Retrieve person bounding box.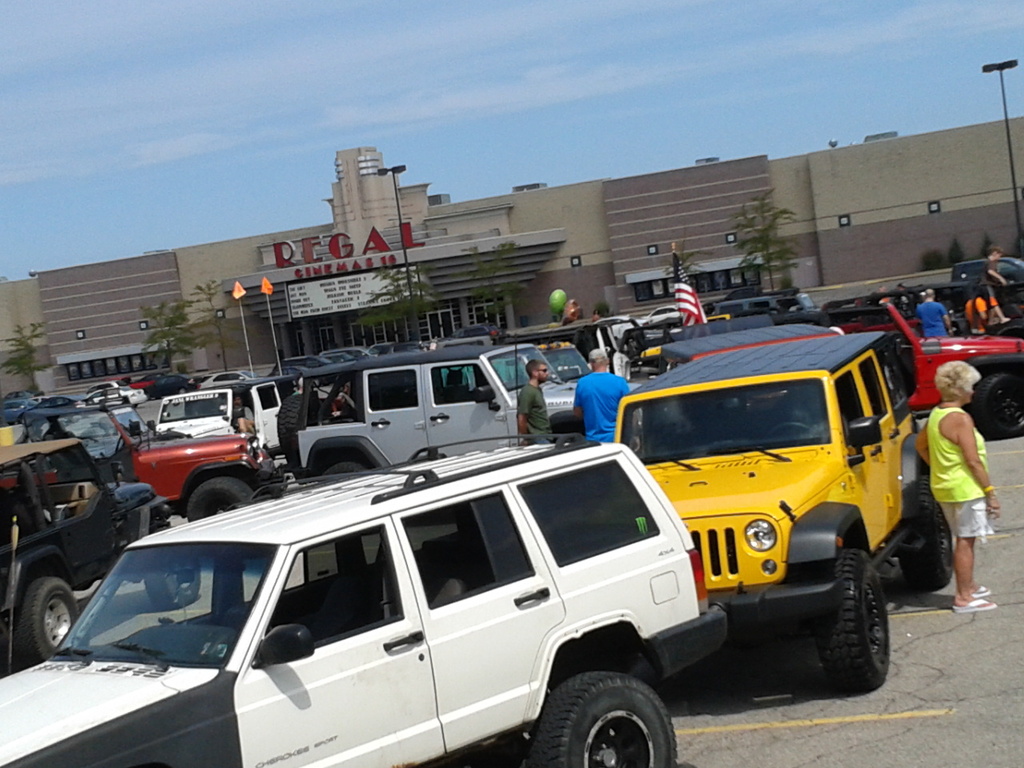
Bounding box: rect(575, 346, 625, 438).
